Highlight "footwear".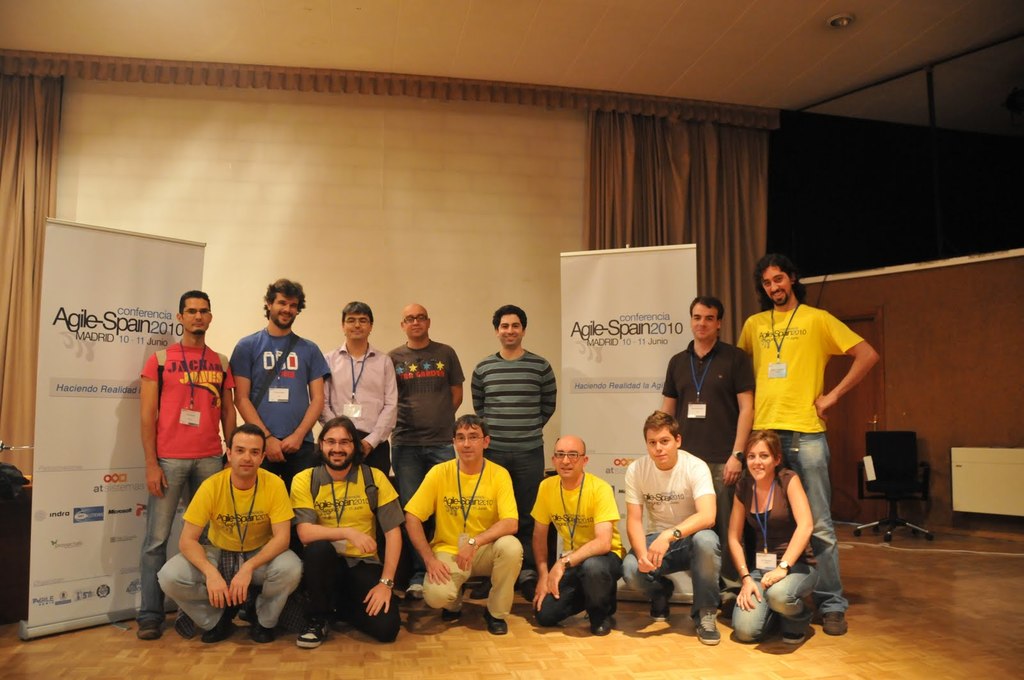
Highlighted region: box(135, 620, 160, 641).
